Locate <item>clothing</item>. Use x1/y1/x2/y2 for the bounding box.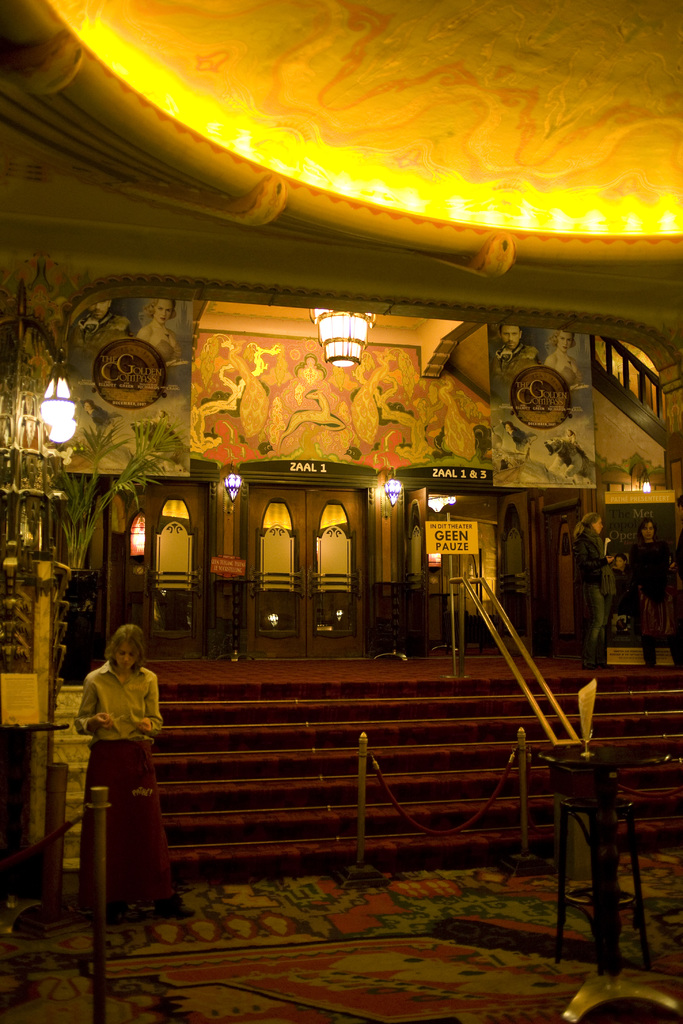
576/526/616/655.
